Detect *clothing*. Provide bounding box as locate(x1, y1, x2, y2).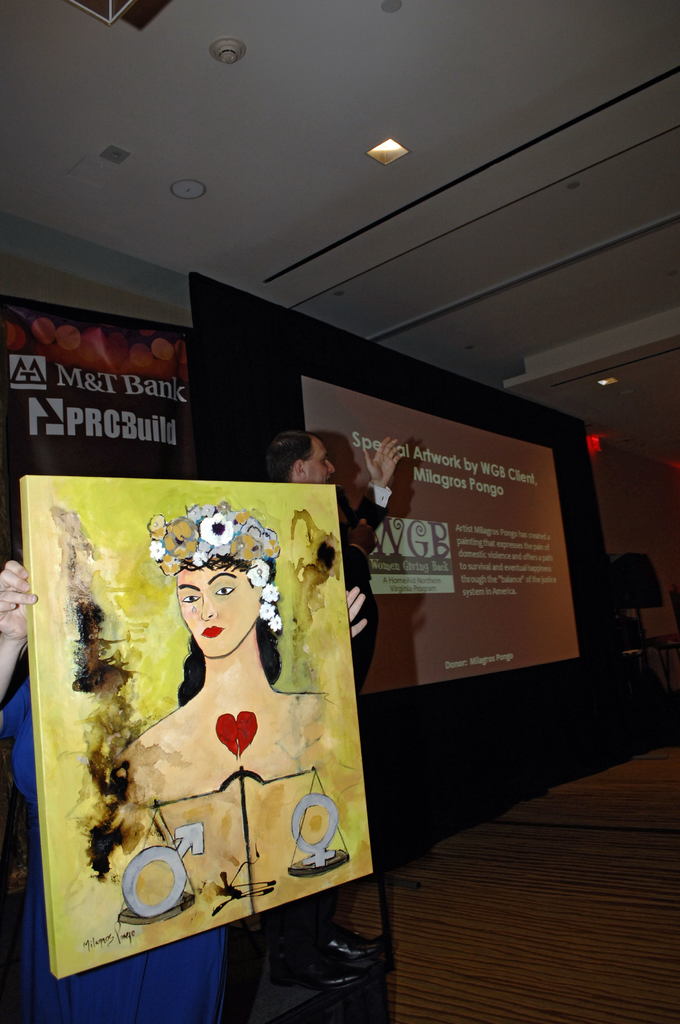
locate(341, 483, 394, 705).
